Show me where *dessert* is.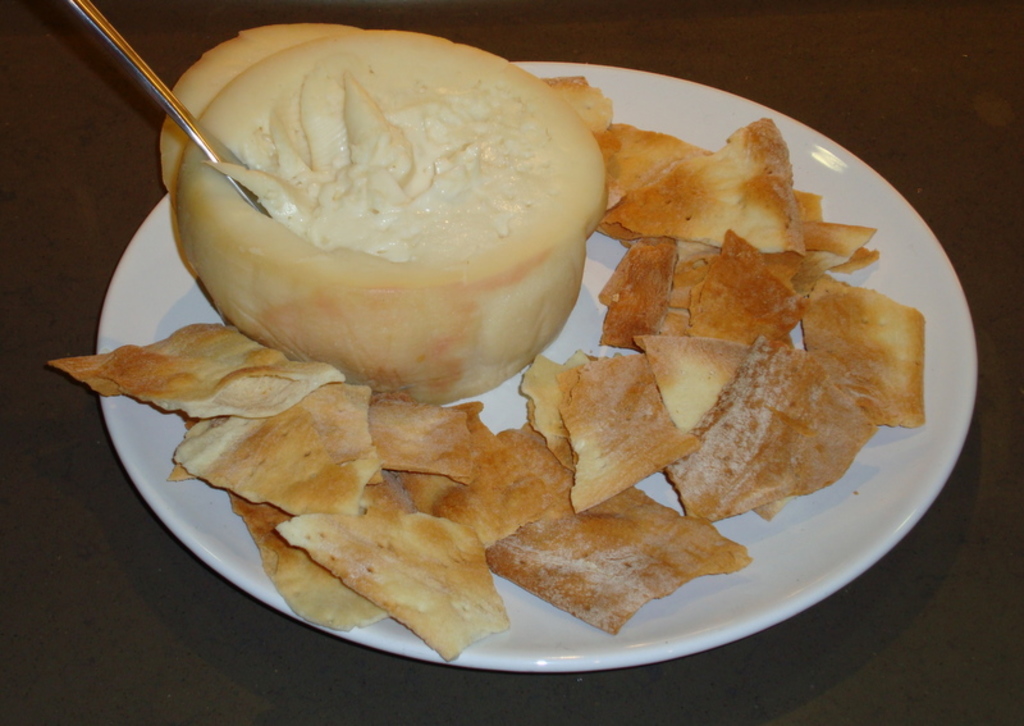
*dessert* is at x1=622, y1=332, x2=744, y2=429.
